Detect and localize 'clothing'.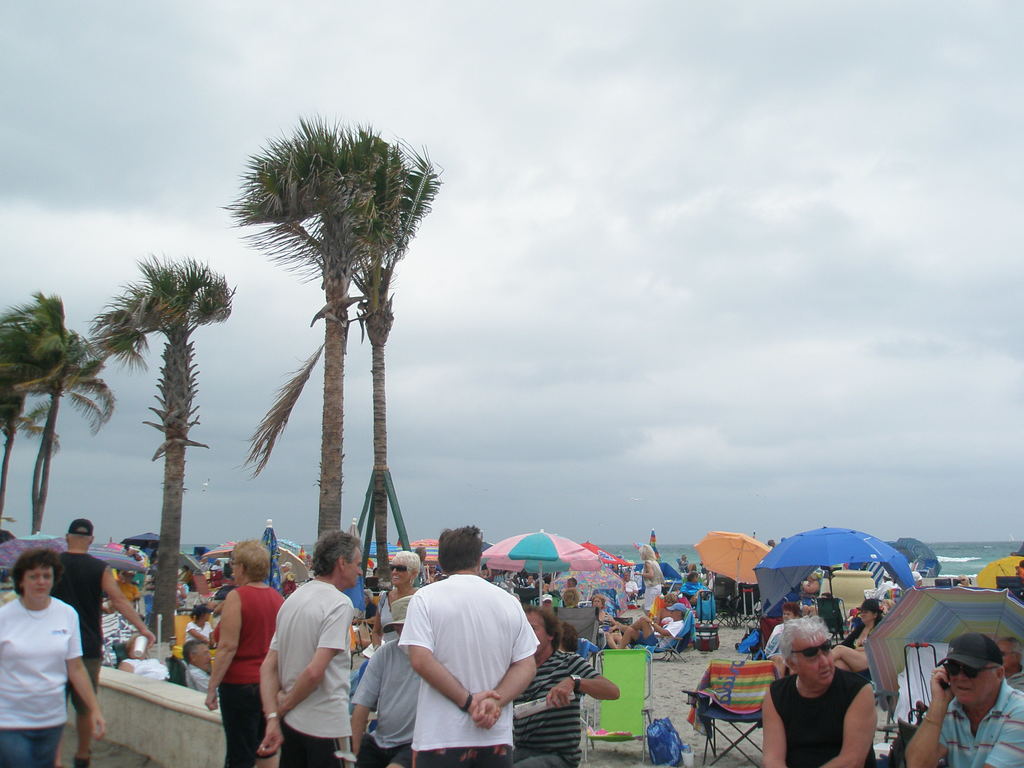
Localized at 642, 616, 680, 648.
